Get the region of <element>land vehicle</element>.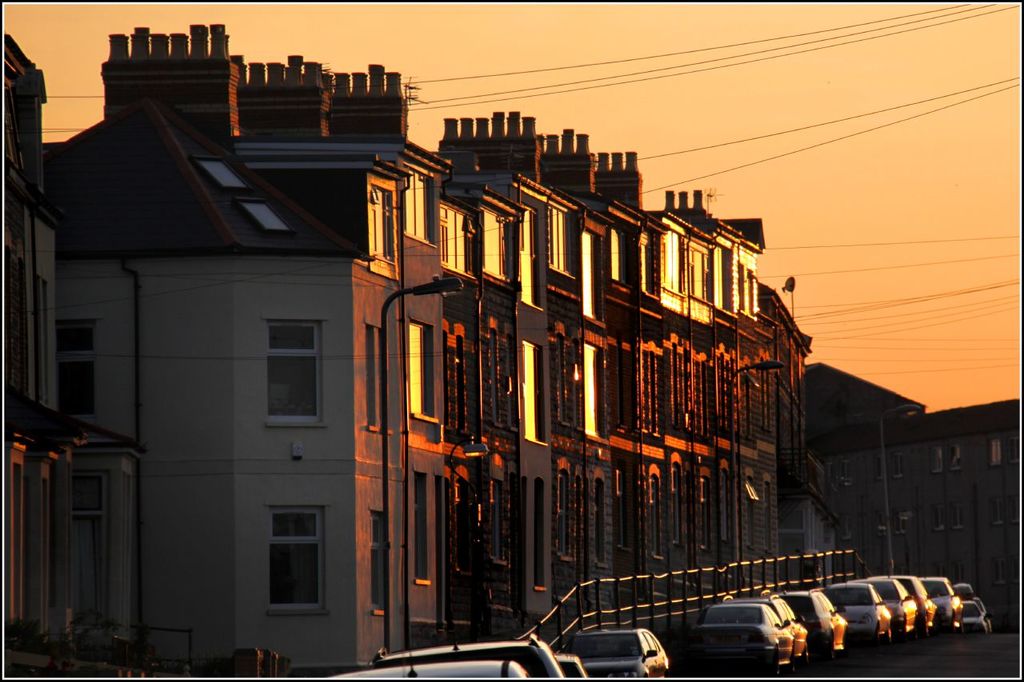
825,578,894,640.
